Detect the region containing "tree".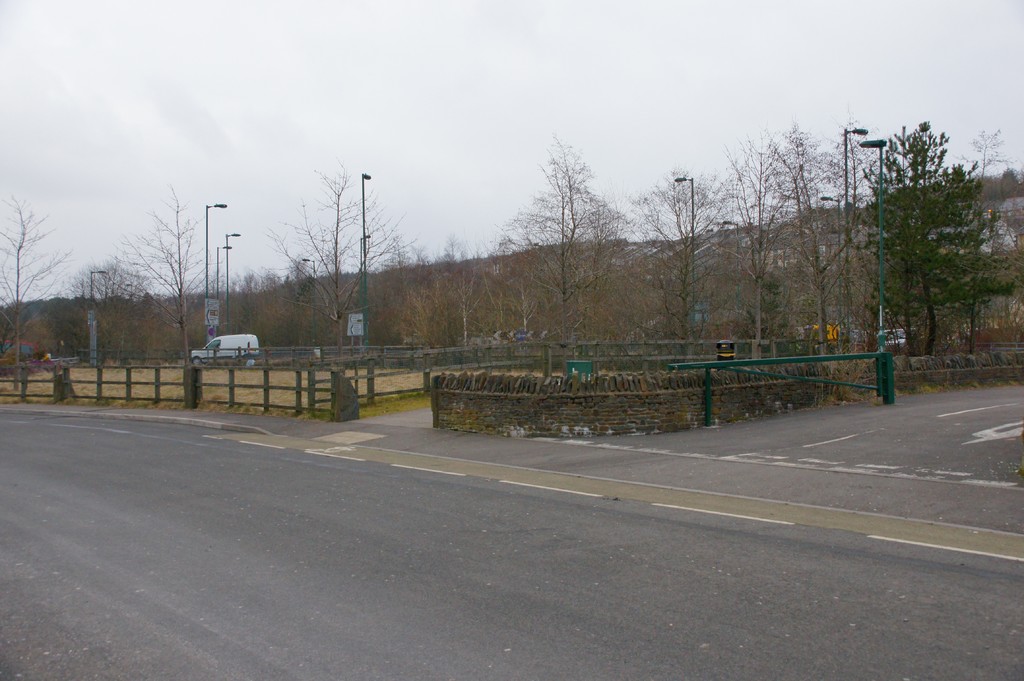
{"x1": 863, "y1": 106, "x2": 998, "y2": 383}.
